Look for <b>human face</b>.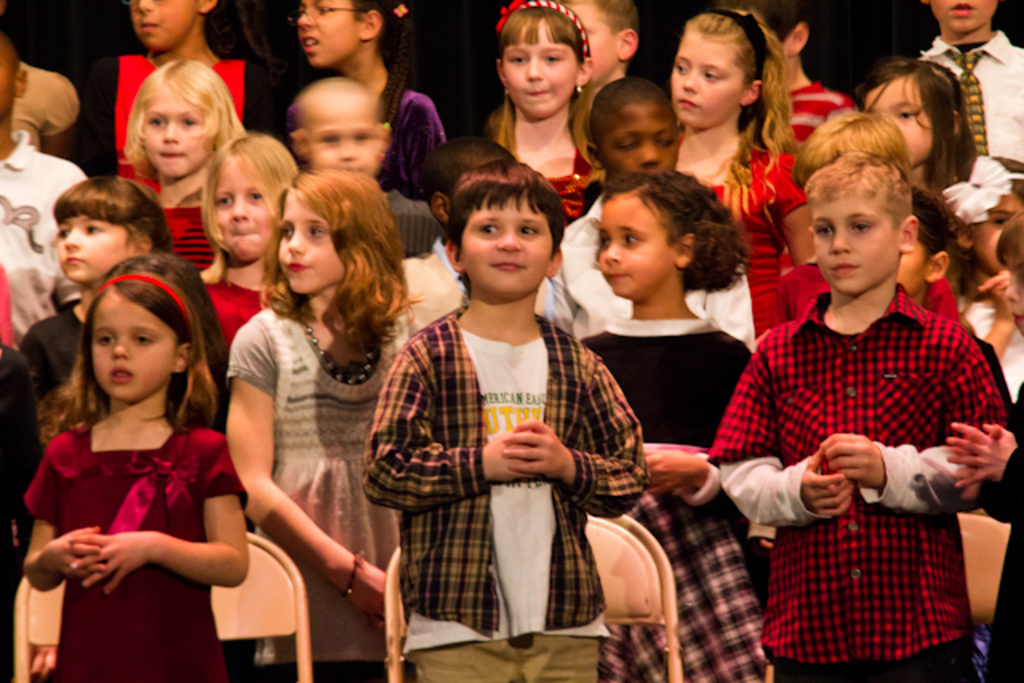
Found: (x1=805, y1=198, x2=894, y2=294).
